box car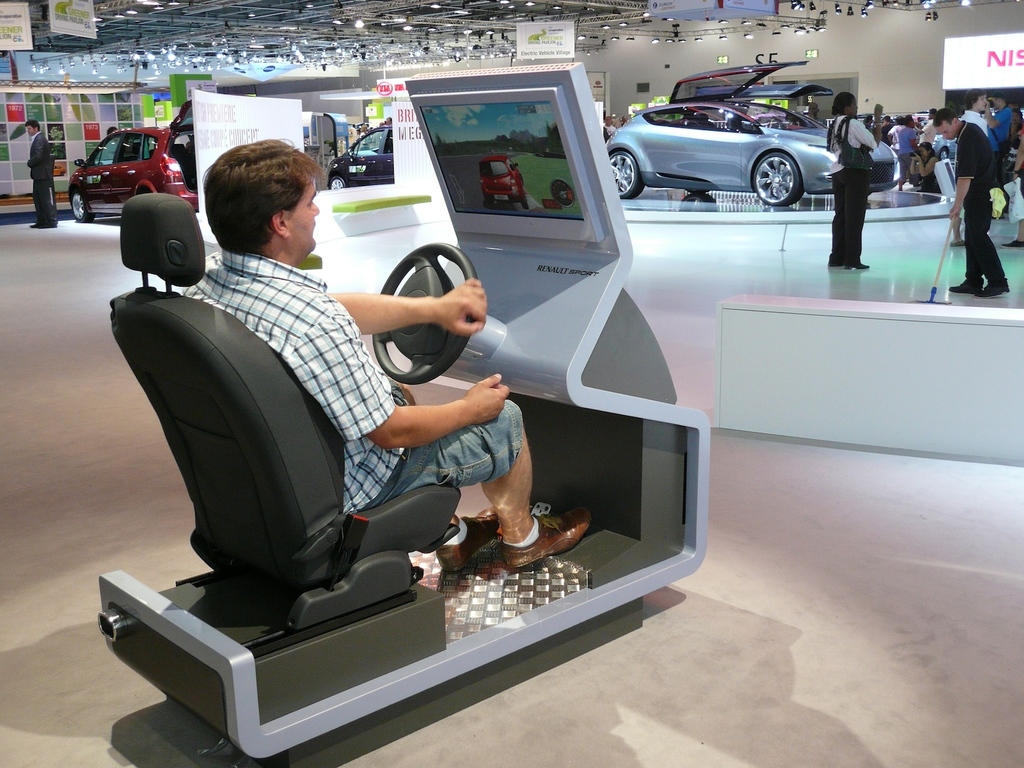
select_region(70, 109, 193, 220)
